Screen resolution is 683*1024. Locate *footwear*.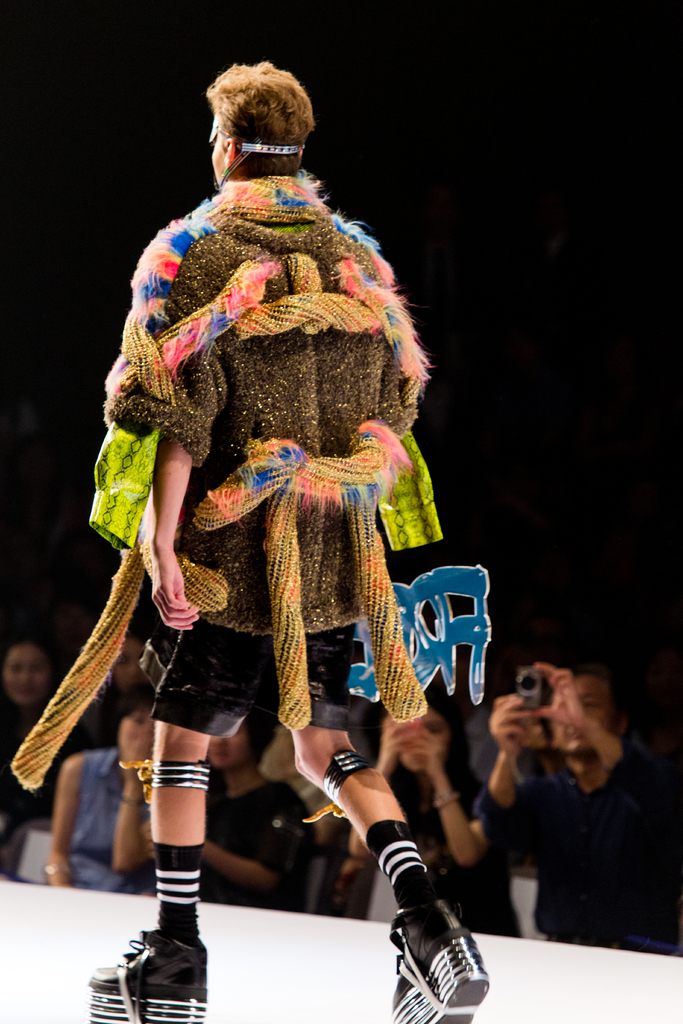
[382, 873, 490, 1023].
